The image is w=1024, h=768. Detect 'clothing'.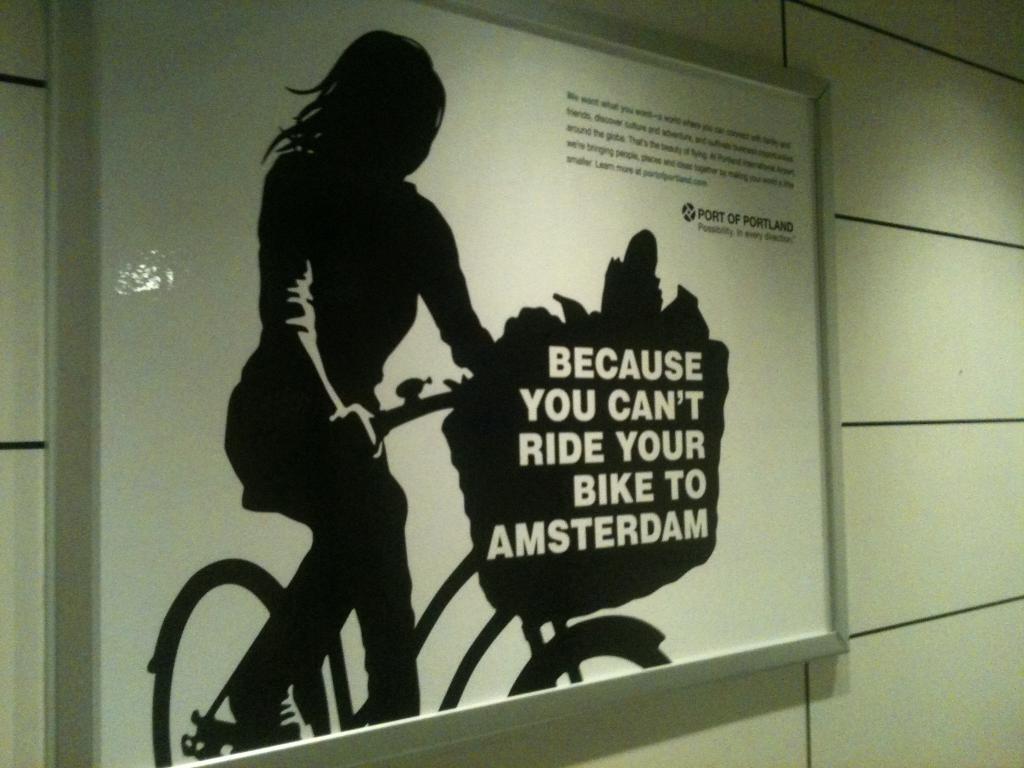
Detection: bbox(223, 61, 504, 665).
